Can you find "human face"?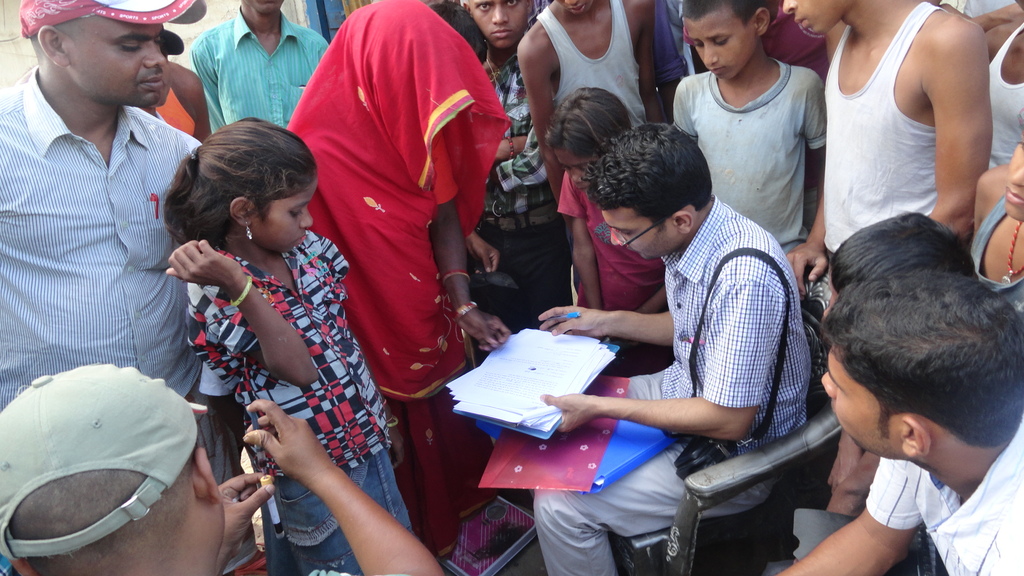
Yes, bounding box: (x1=250, y1=180, x2=307, y2=251).
